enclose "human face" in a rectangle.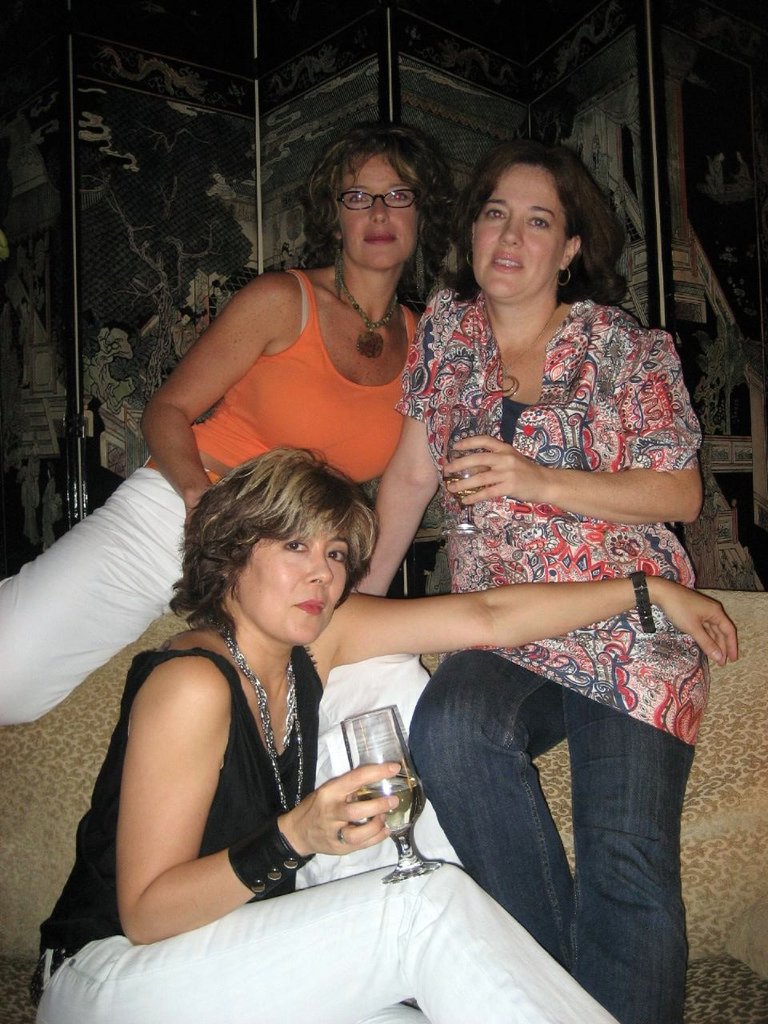
select_region(464, 168, 574, 297).
